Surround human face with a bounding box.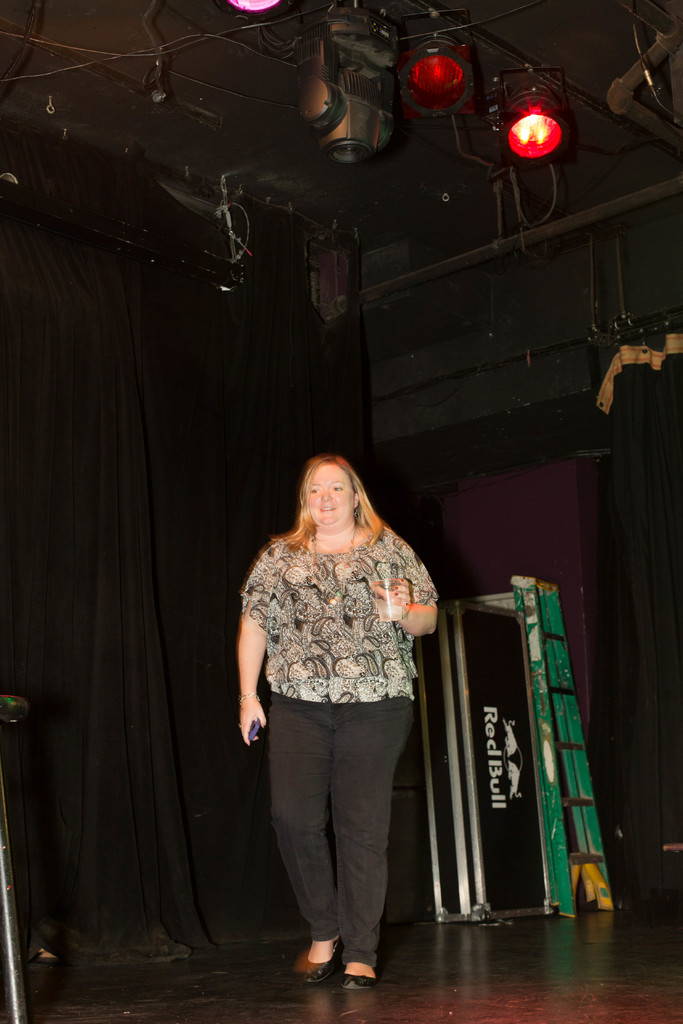
crop(306, 461, 354, 527).
